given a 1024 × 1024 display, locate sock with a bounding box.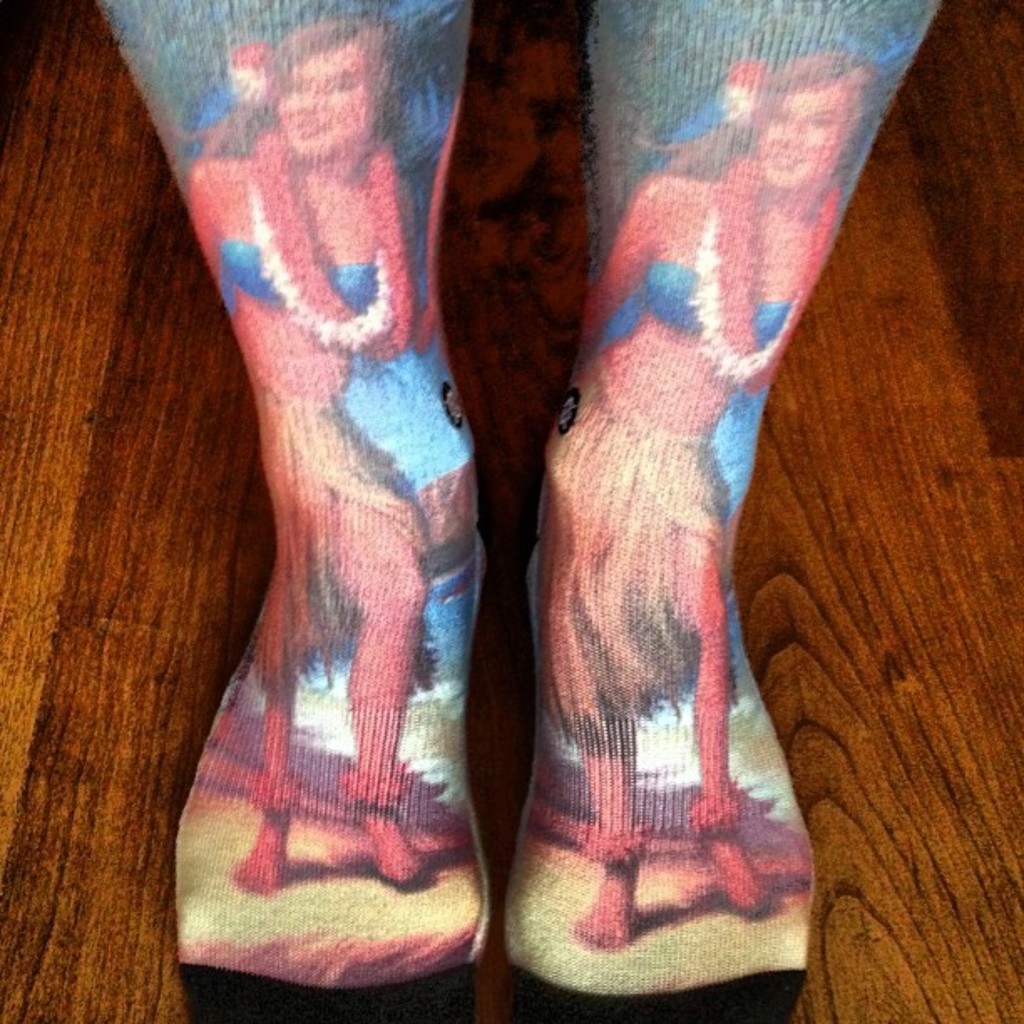
Located: [x1=504, y1=0, x2=940, y2=1022].
